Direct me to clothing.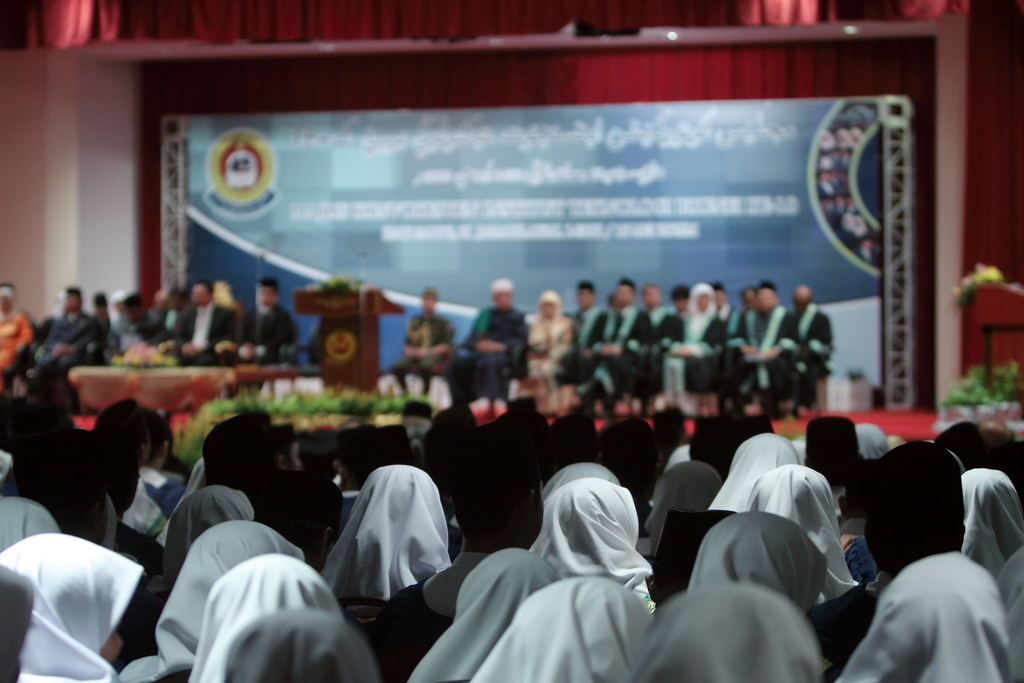
Direction: region(0, 525, 144, 682).
